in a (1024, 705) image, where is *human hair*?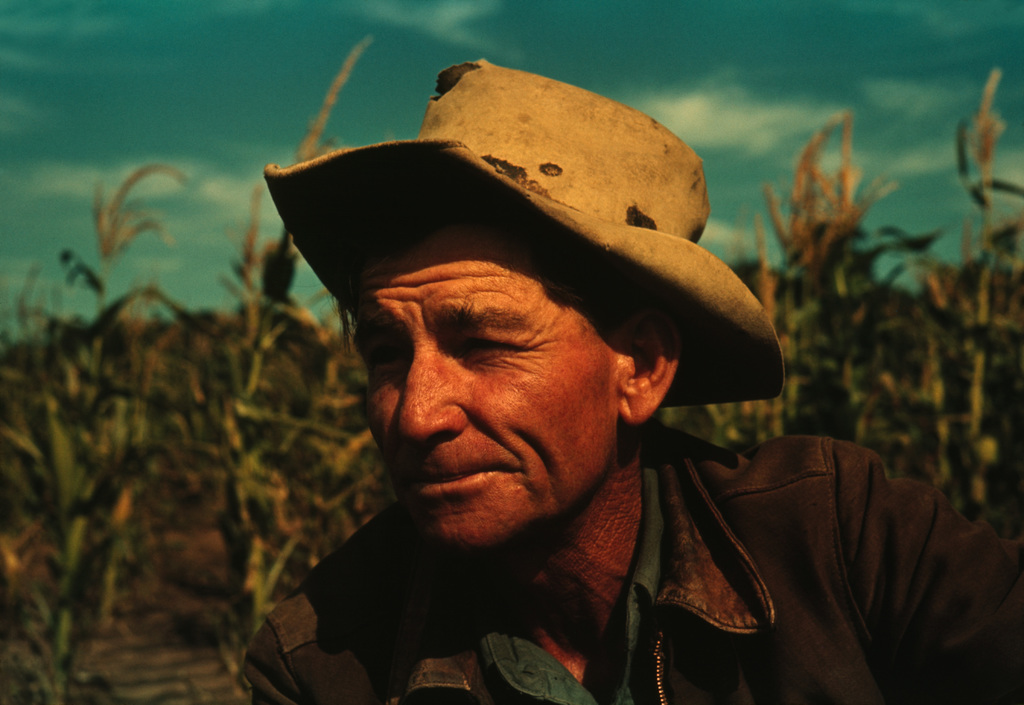
x1=332, y1=190, x2=396, y2=348.
